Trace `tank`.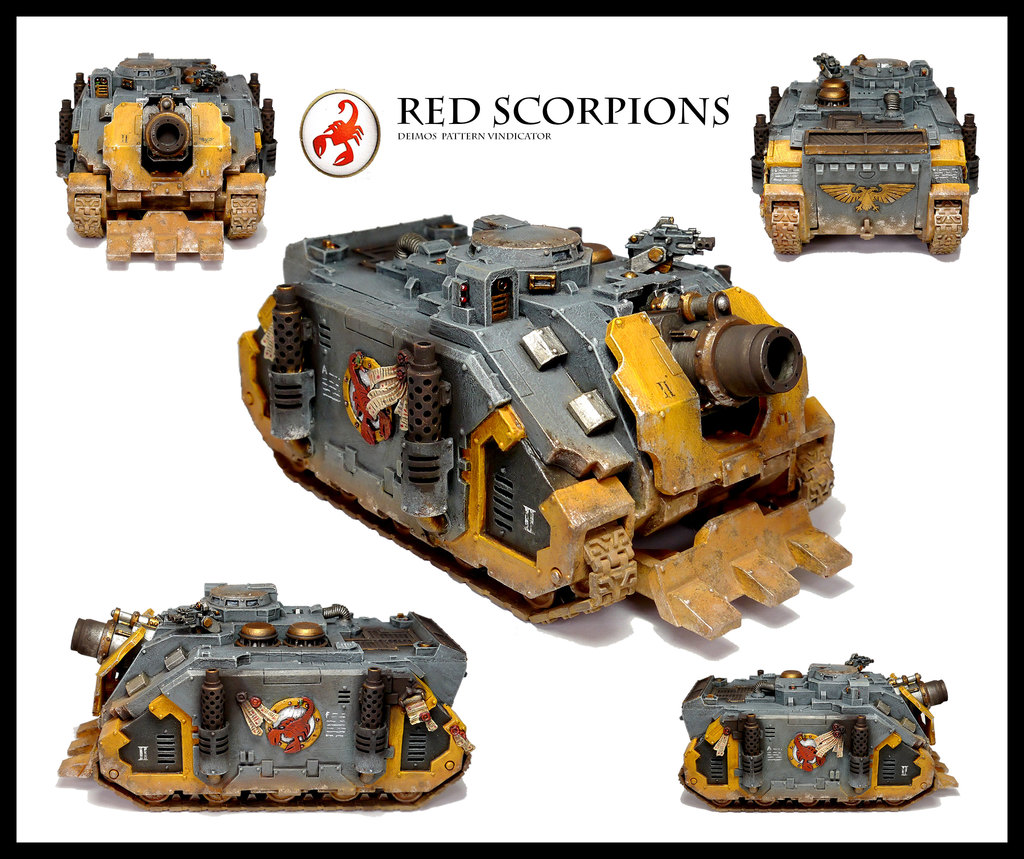
Traced to l=58, t=583, r=477, b=813.
